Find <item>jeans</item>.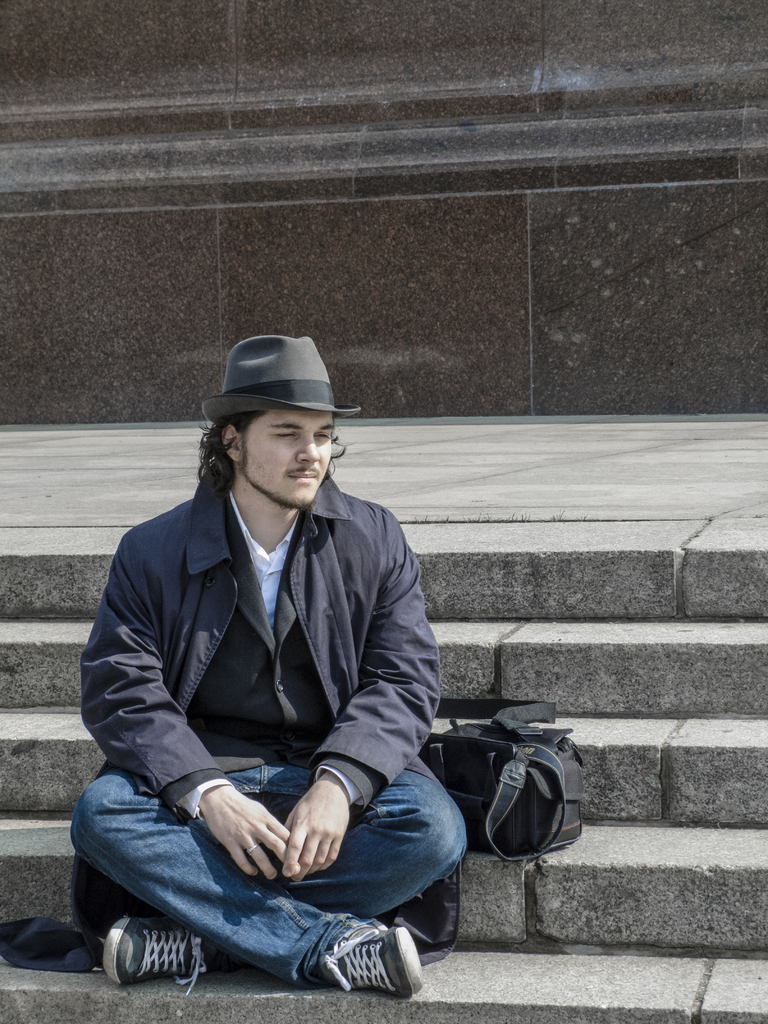
left=81, top=760, right=442, bottom=992.
